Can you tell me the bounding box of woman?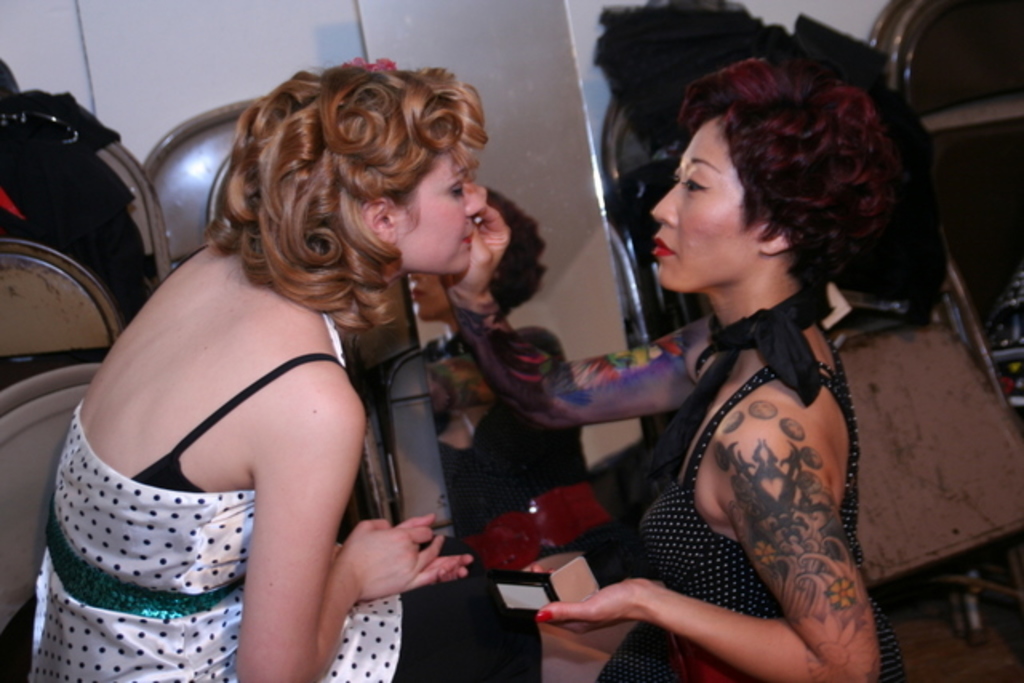
Rect(525, 38, 941, 678).
